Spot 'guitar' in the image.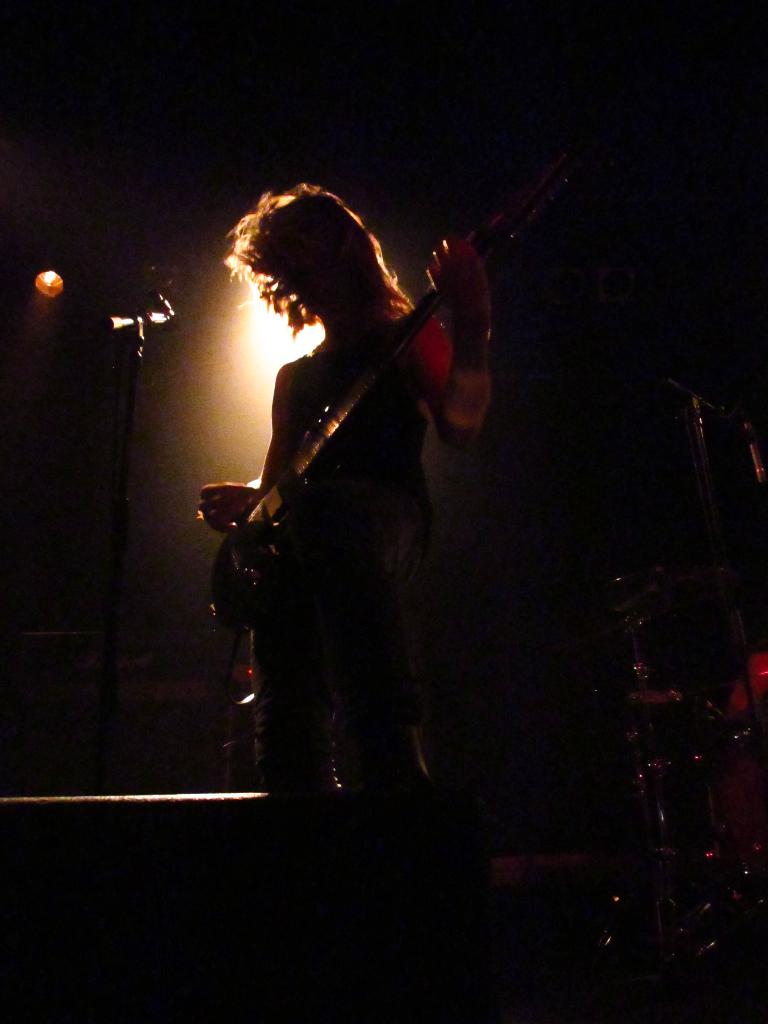
'guitar' found at 174 234 513 568.
